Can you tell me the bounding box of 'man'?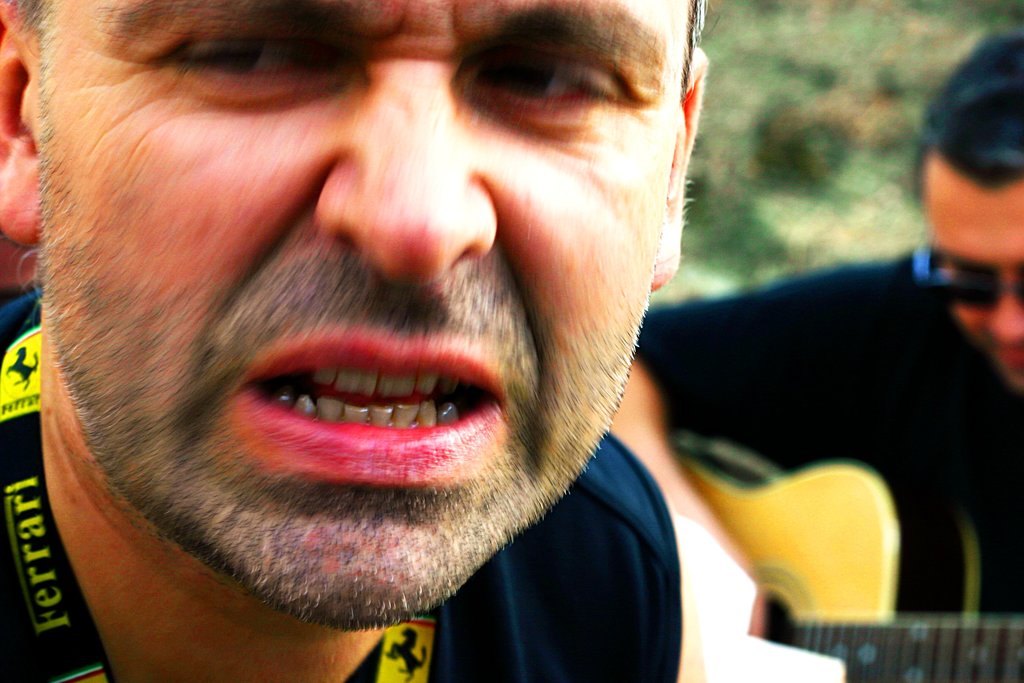
<region>612, 13, 1023, 682</region>.
